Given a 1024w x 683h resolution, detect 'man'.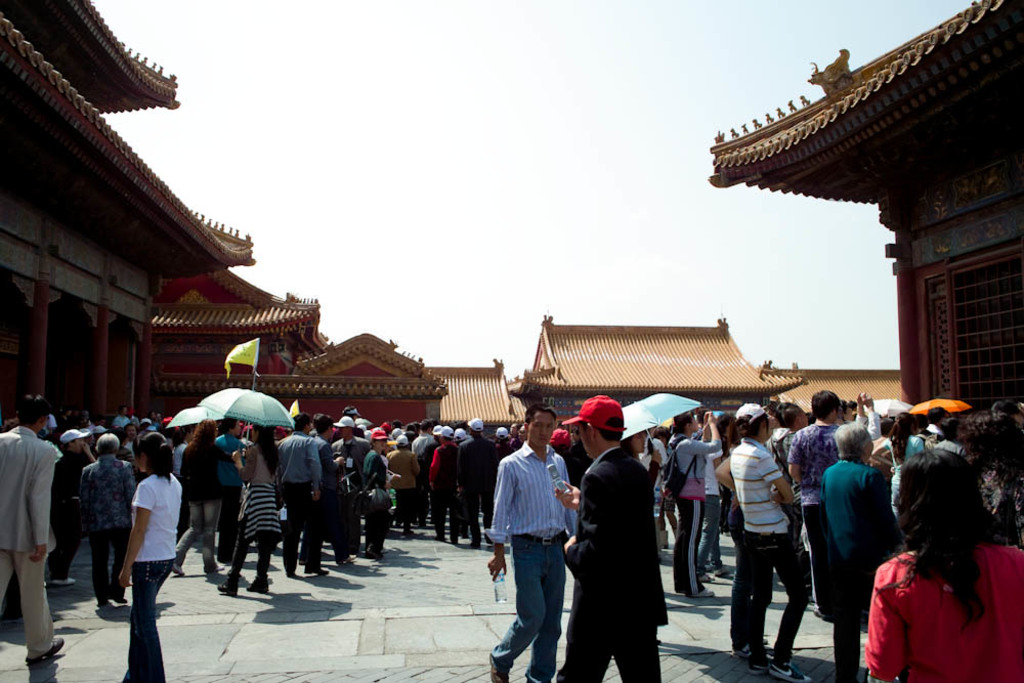
412 422 433 458.
